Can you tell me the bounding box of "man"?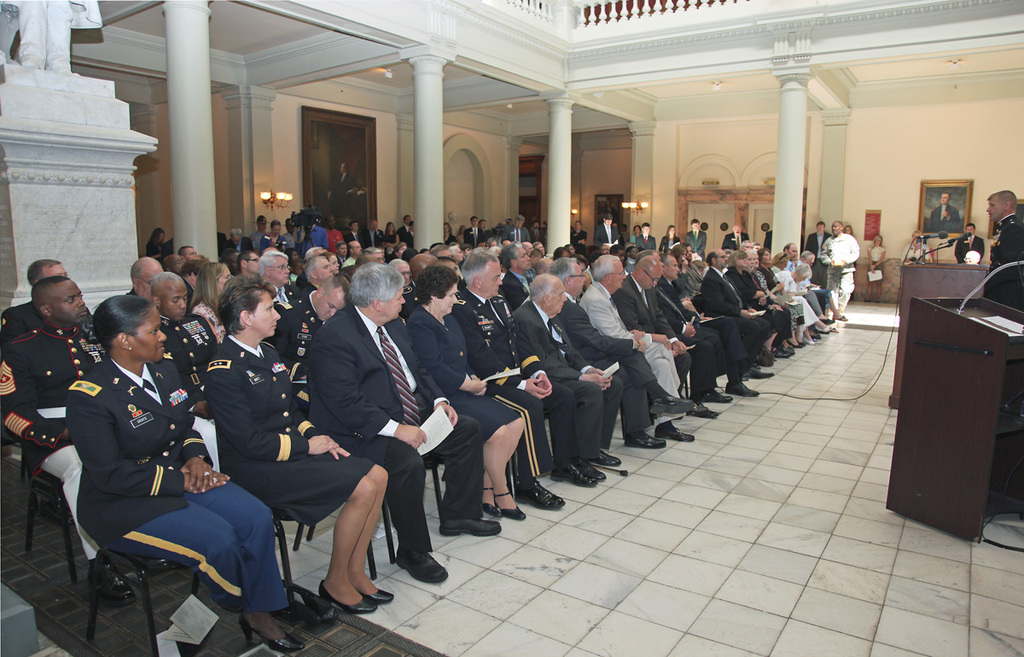
683,217,707,254.
